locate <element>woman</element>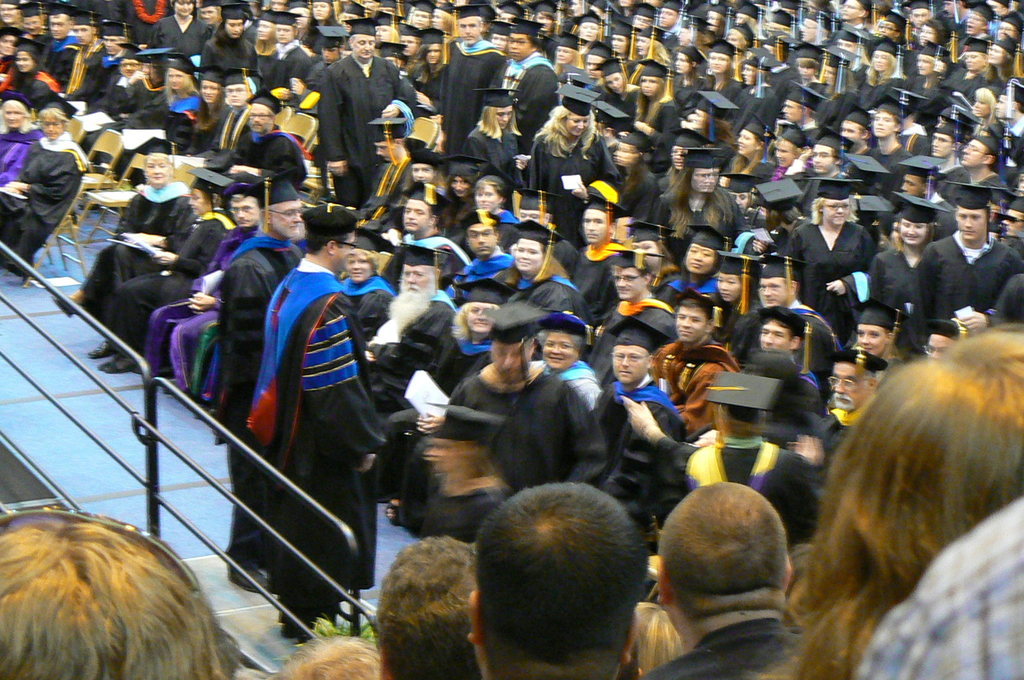
341 228 412 344
